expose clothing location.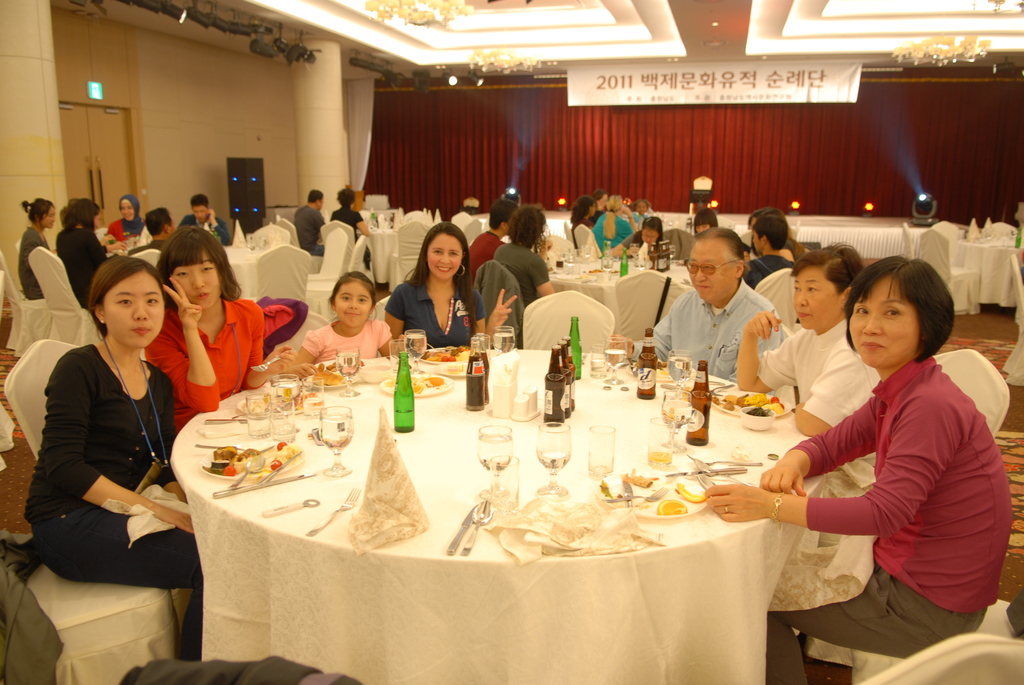
Exposed at select_region(58, 216, 106, 310).
